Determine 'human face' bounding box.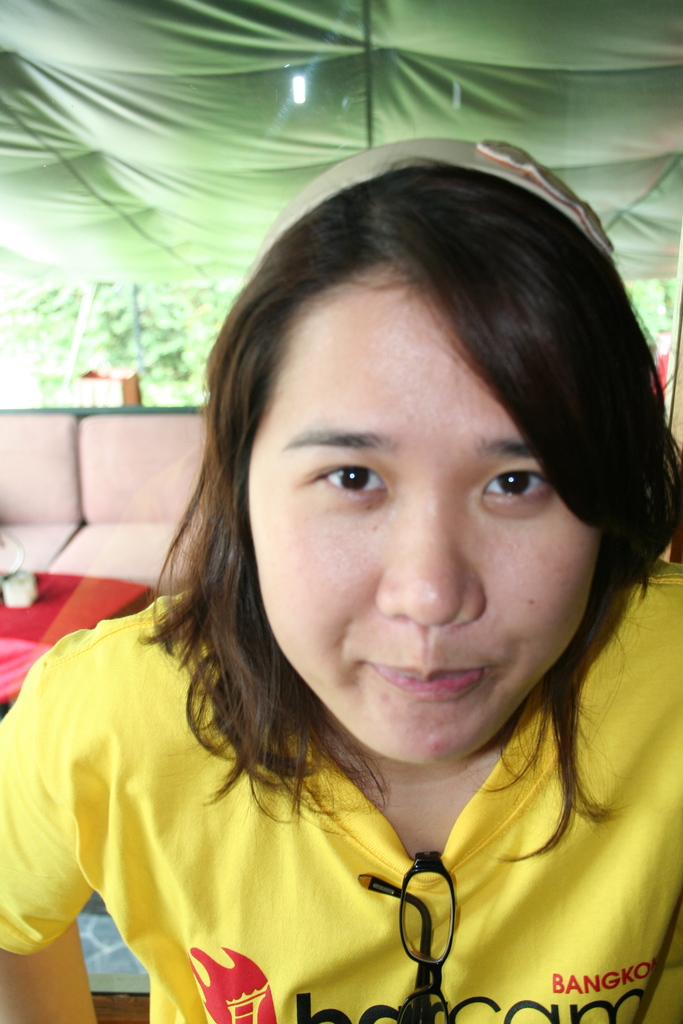
Determined: select_region(239, 280, 593, 771).
